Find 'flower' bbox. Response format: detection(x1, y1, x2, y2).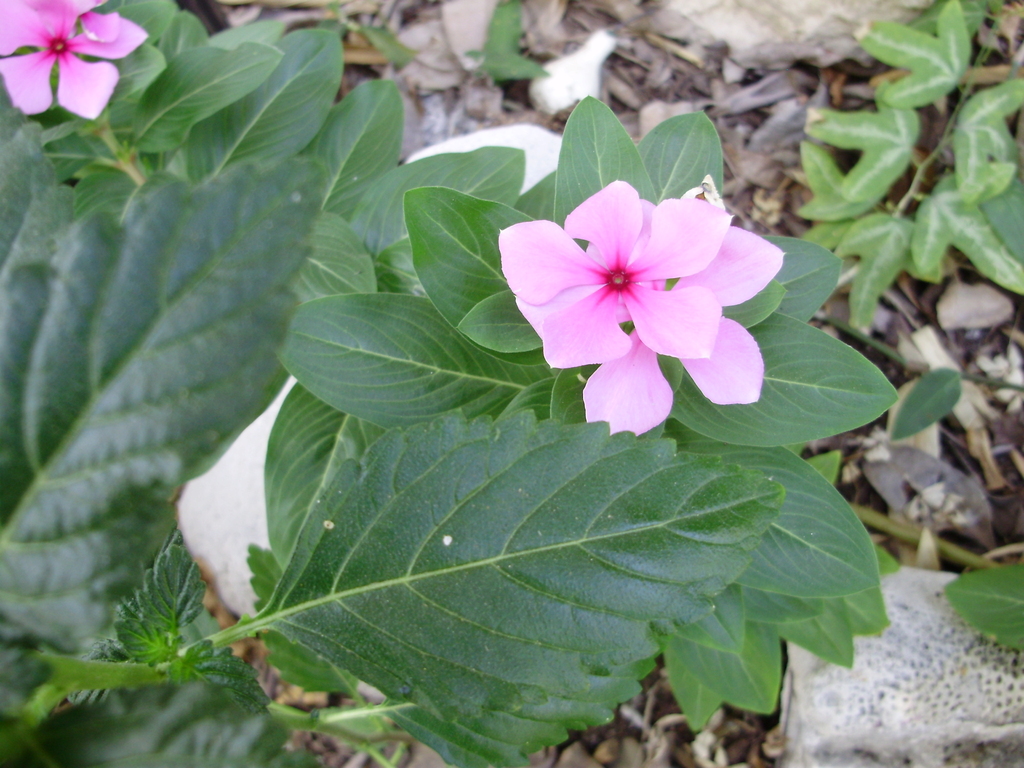
detection(0, 0, 147, 120).
